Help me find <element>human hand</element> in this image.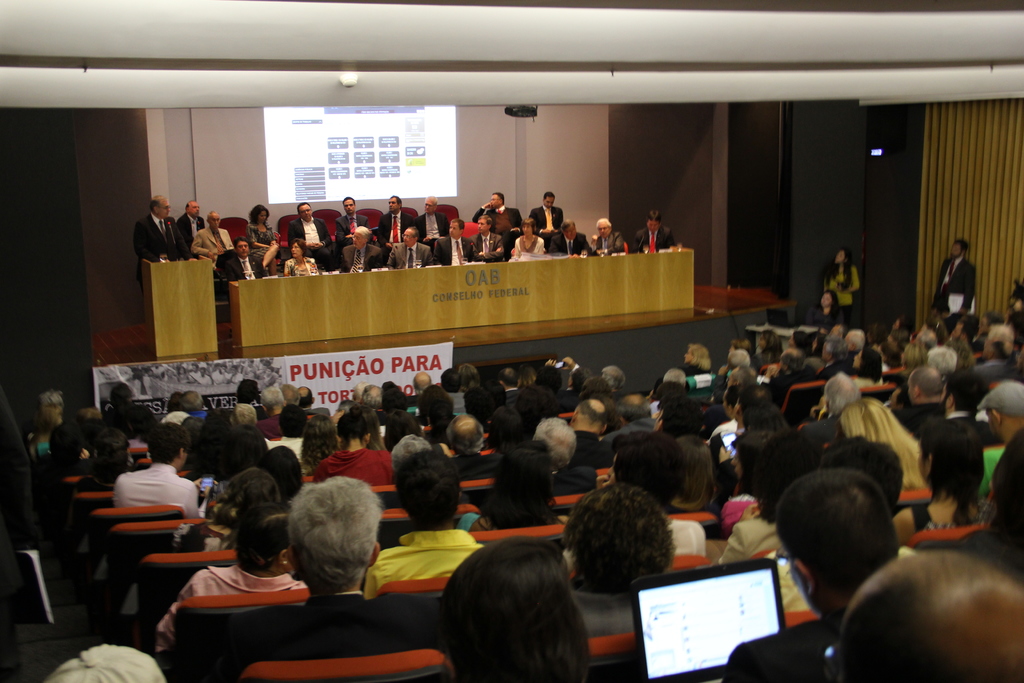
Found it: box=[367, 226, 374, 236].
